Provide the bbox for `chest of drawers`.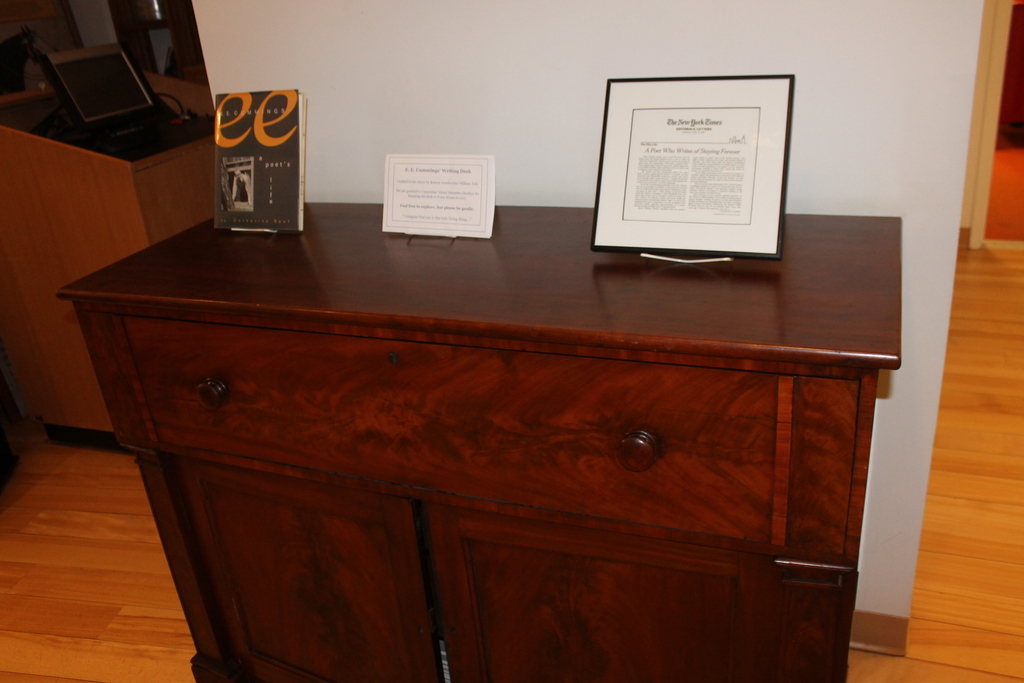
x1=56, y1=207, x2=902, y2=682.
